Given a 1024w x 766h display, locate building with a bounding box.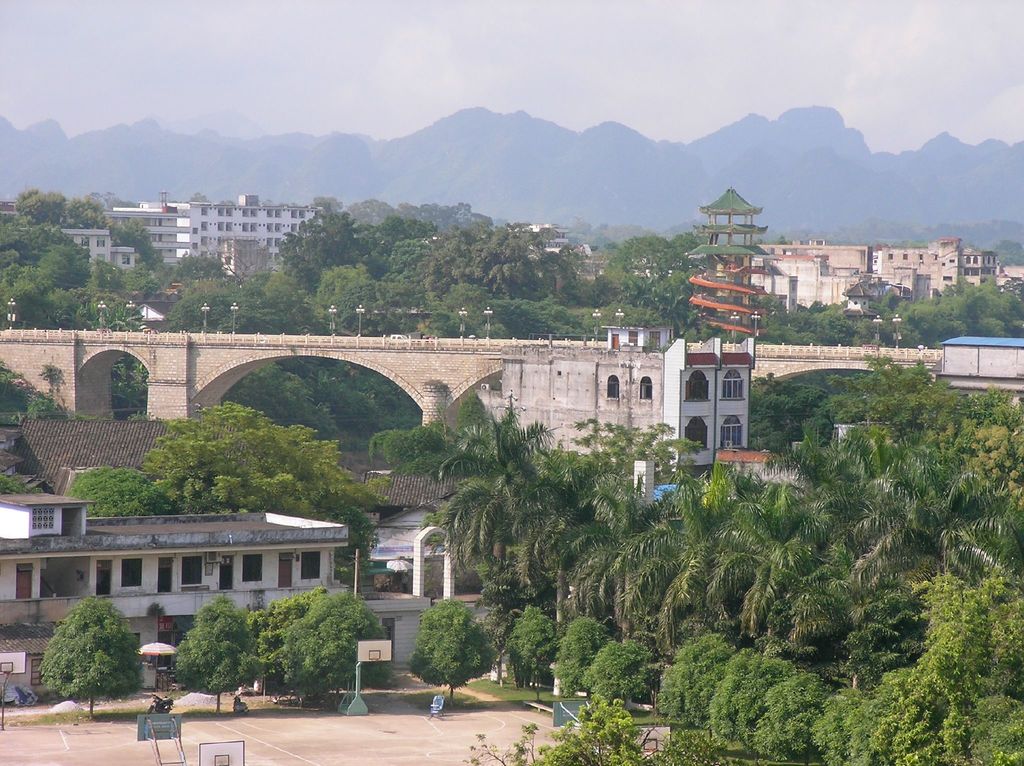
Located: box(0, 484, 431, 699).
